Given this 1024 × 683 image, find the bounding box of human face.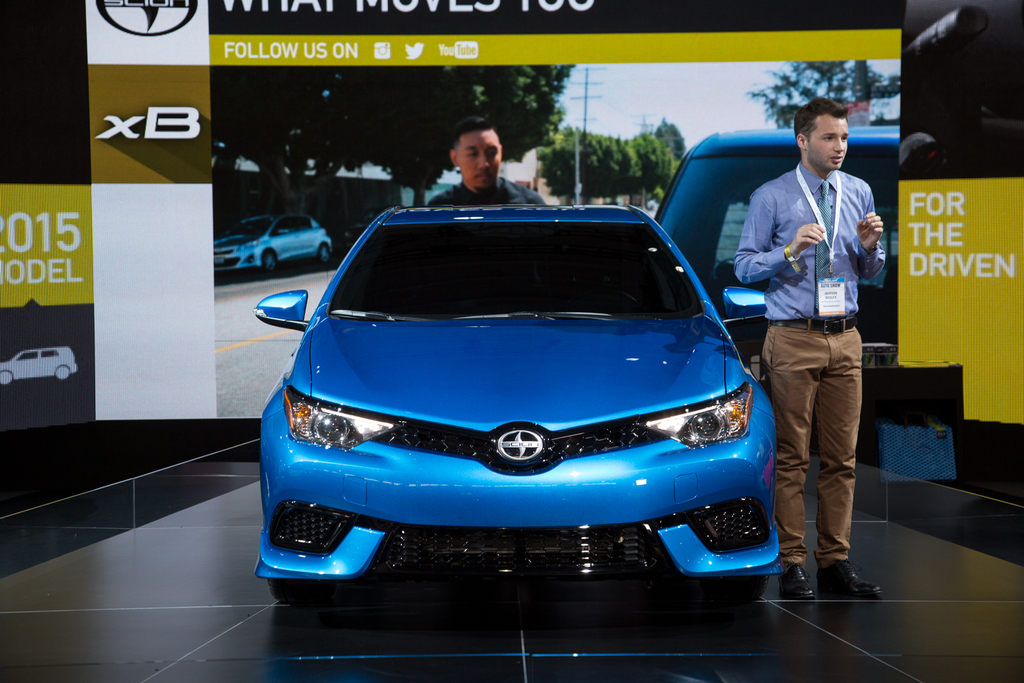
[left=803, top=112, right=849, bottom=170].
